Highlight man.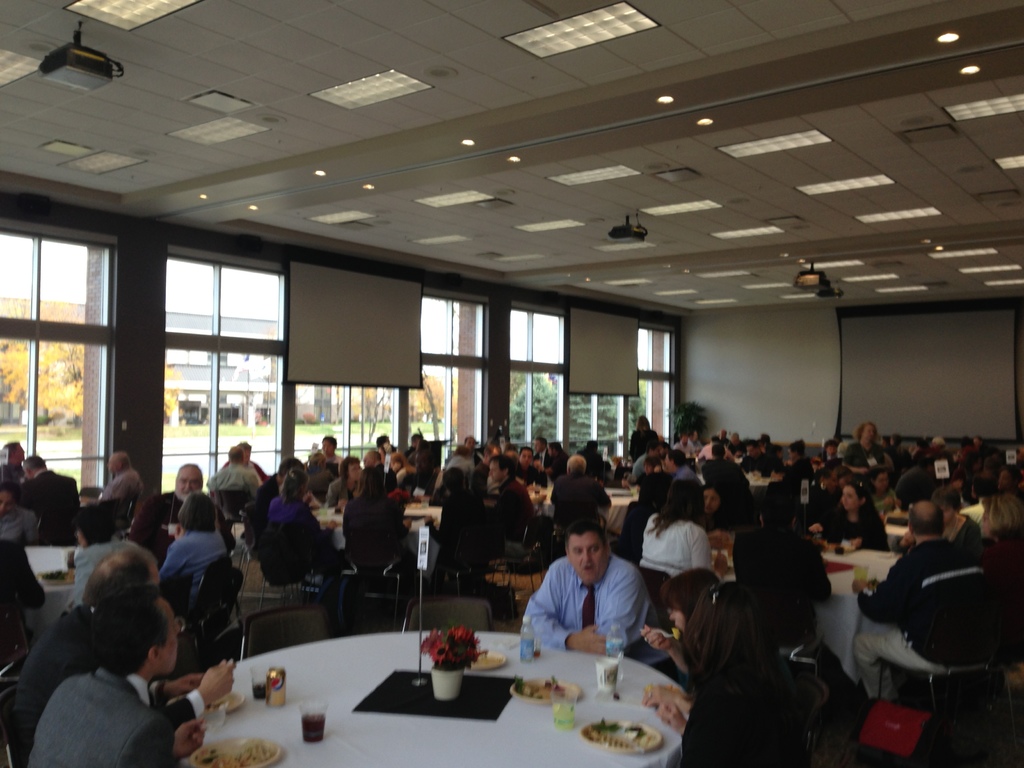
Highlighted region: (932,437,955,479).
